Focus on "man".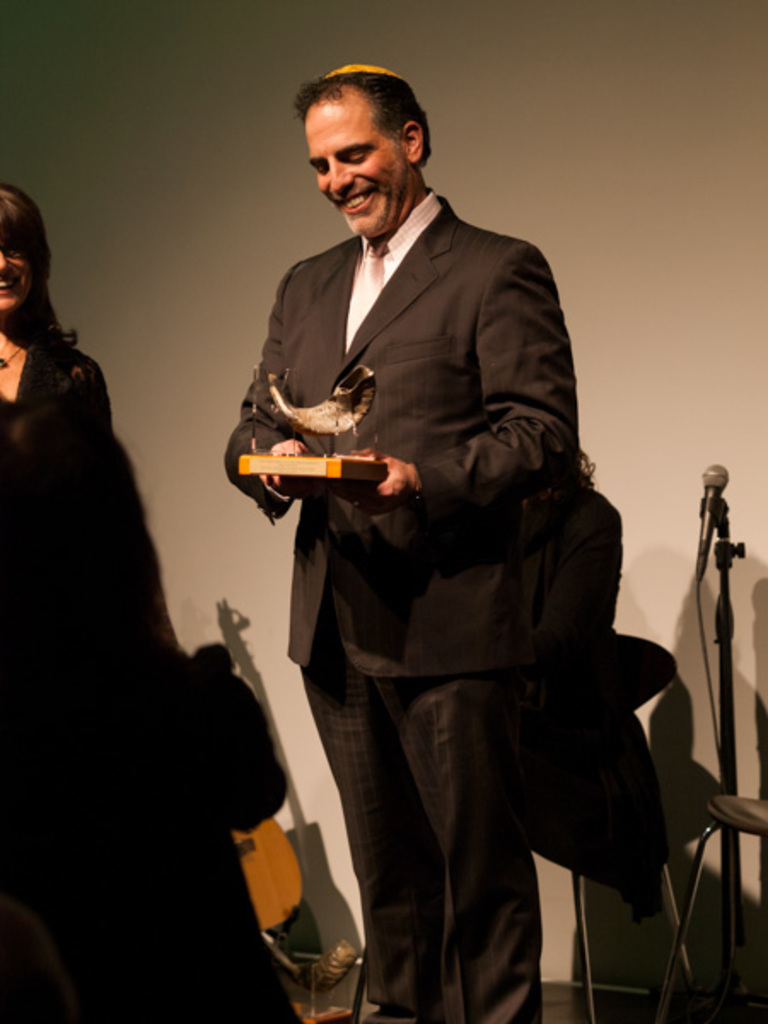
Focused at 224/58/579/1022.
